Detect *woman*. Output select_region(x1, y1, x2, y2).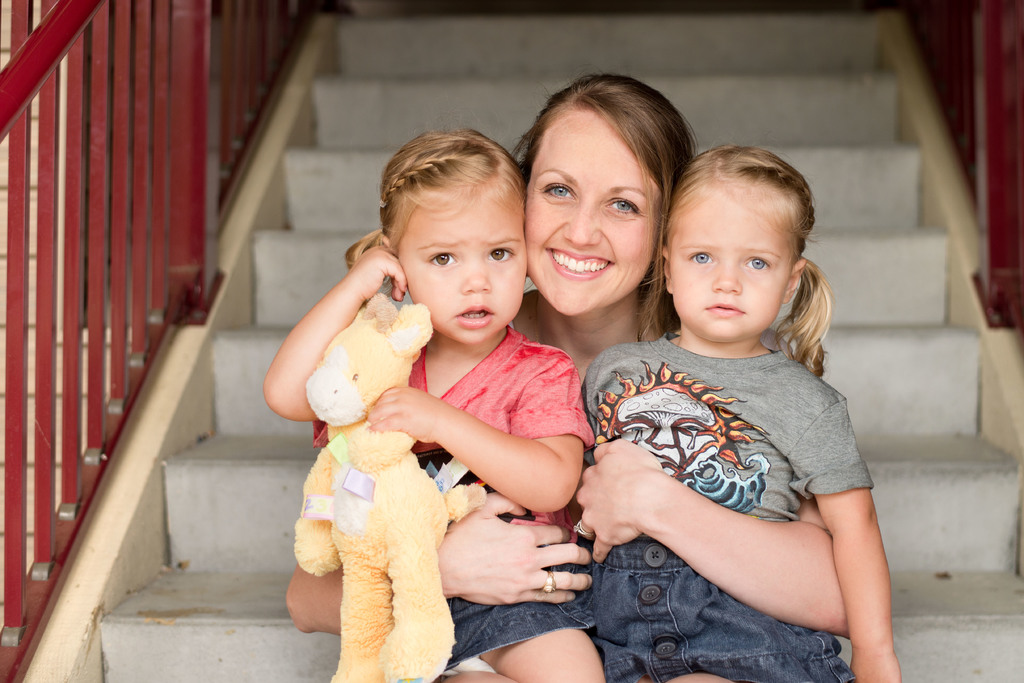
select_region(309, 71, 852, 632).
